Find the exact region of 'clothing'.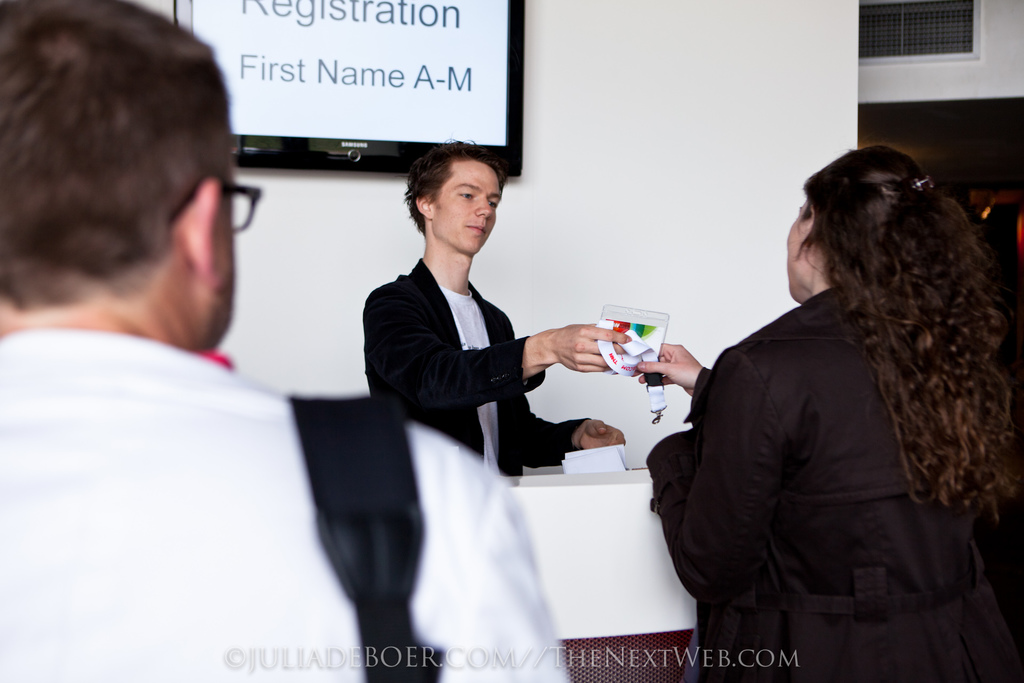
Exact region: crop(653, 183, 1007, 675).
